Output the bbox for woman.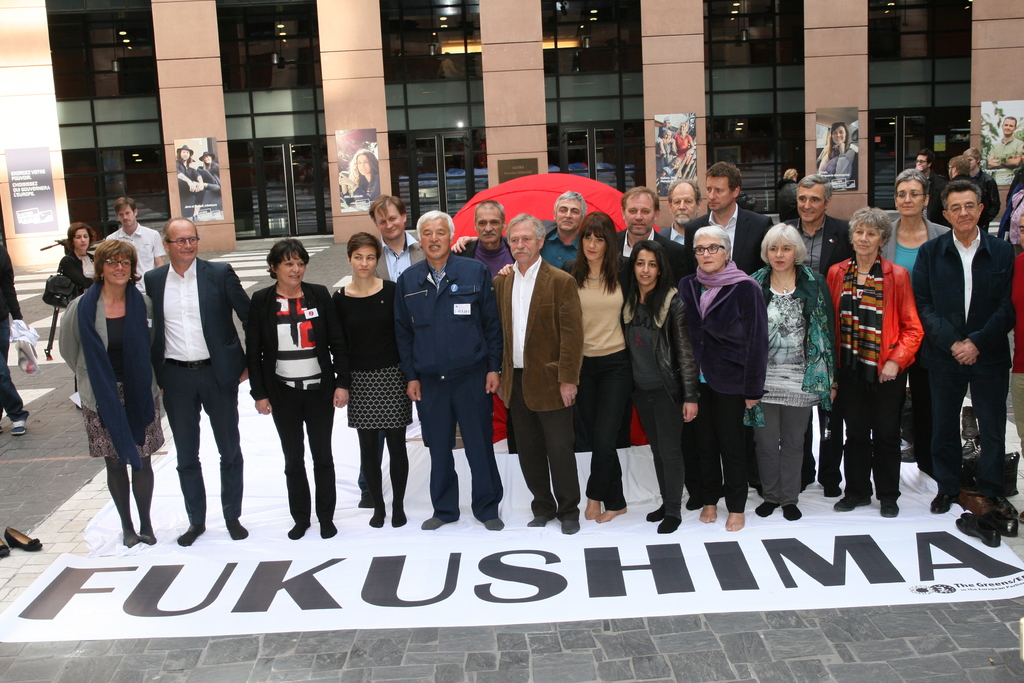
677/226/769/533.
